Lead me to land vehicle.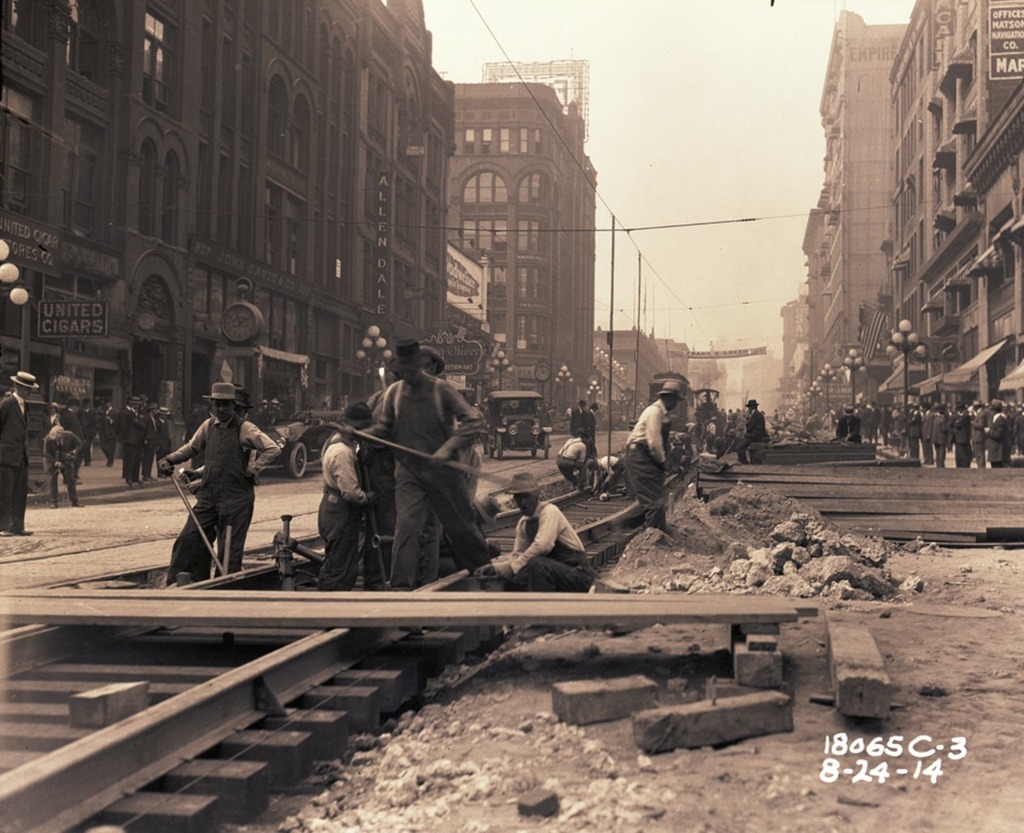
Lead to {"x1": 490, "y1": 389, "x2": 550, "y2": 453}.
